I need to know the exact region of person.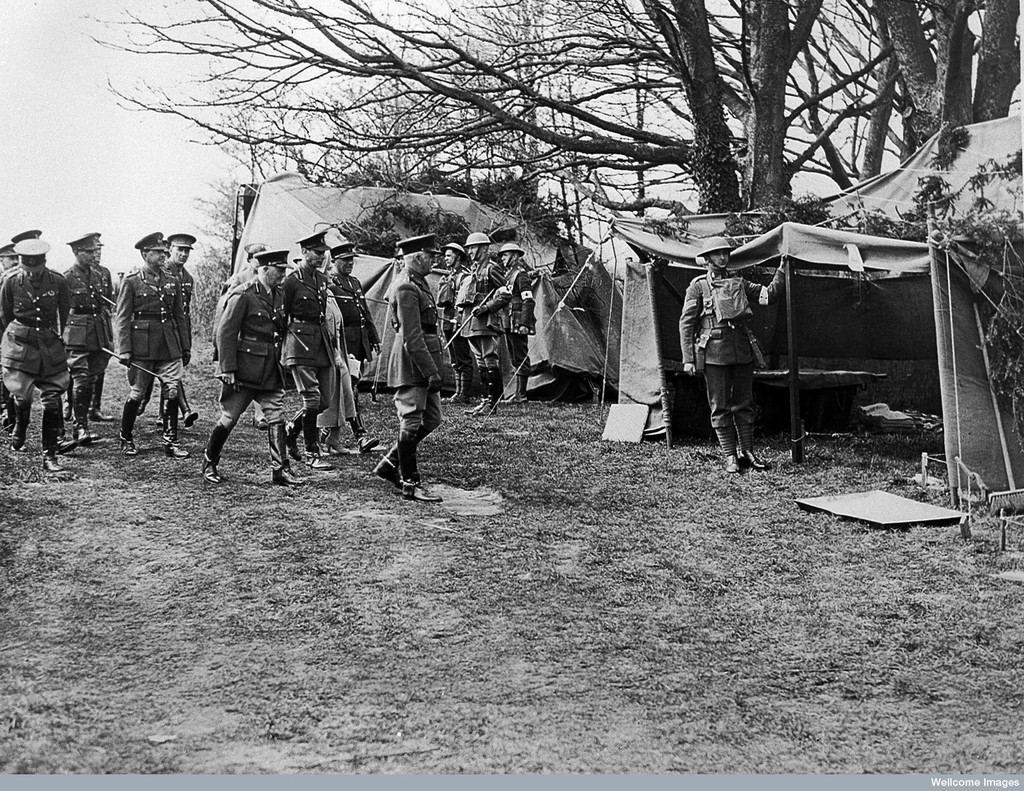
Region: bbox=(0, 233, 70, 475).
